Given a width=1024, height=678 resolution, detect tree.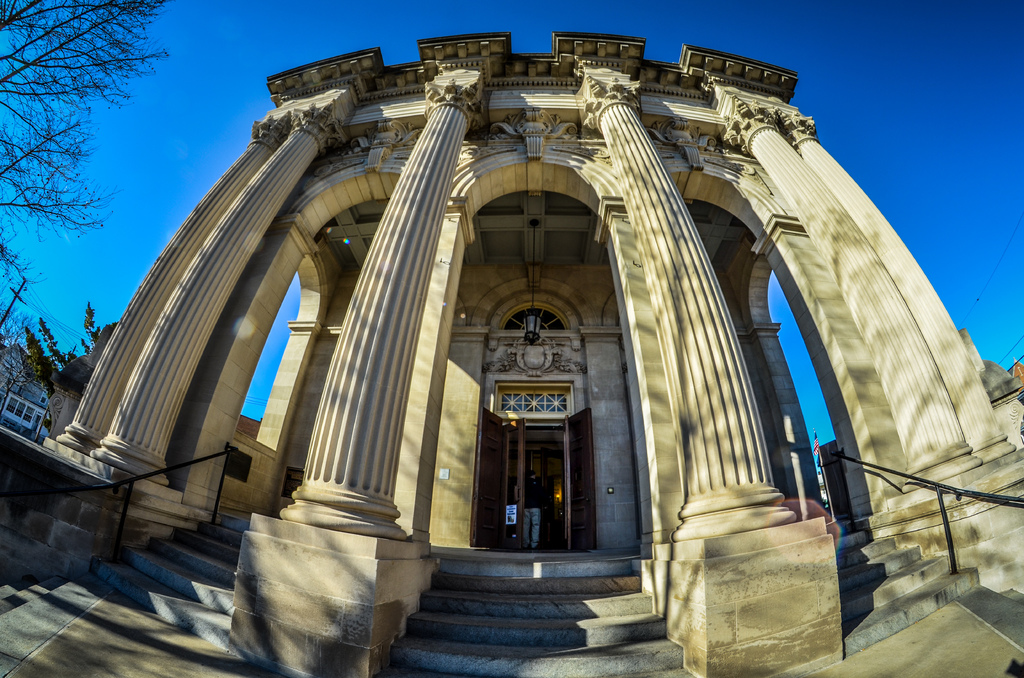
select_region(0, 0, 170, 282).
